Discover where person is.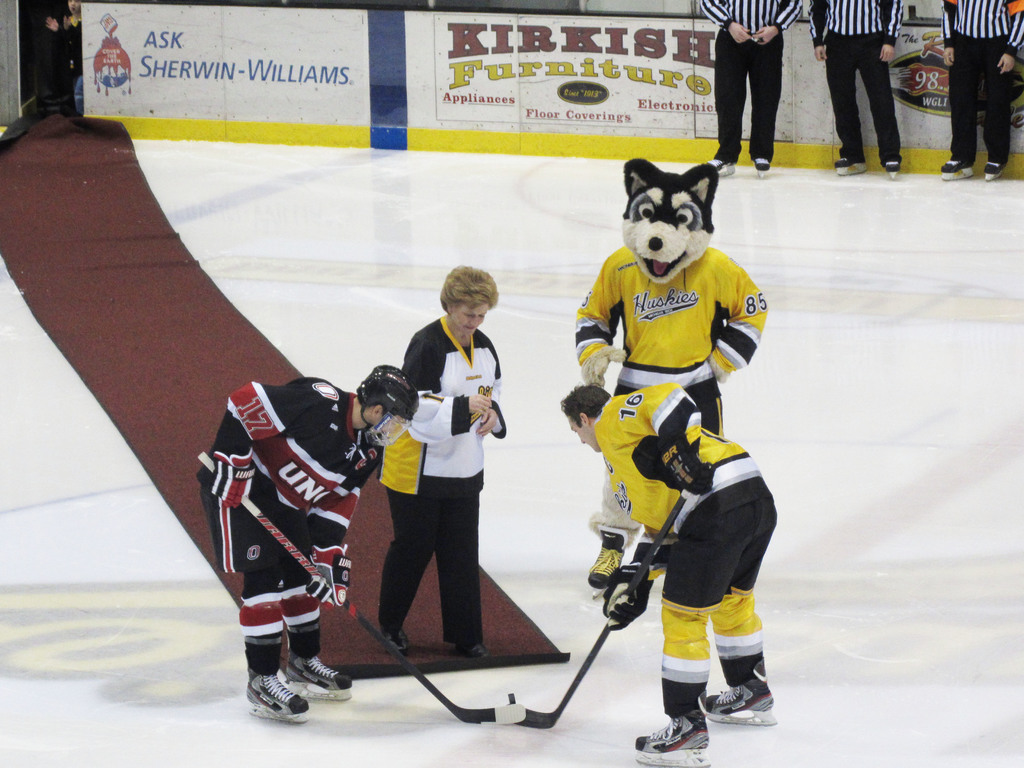
Discovered at bbox=[809, 0, 907, 175].
